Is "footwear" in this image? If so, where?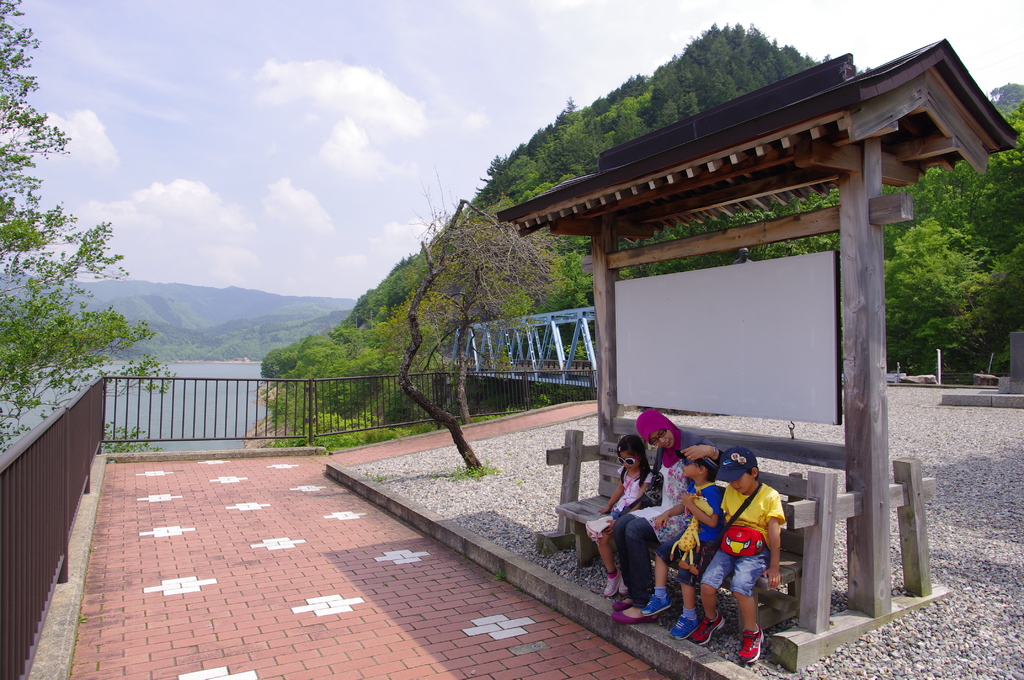
Yes, at (669, 613, 698, 639).
